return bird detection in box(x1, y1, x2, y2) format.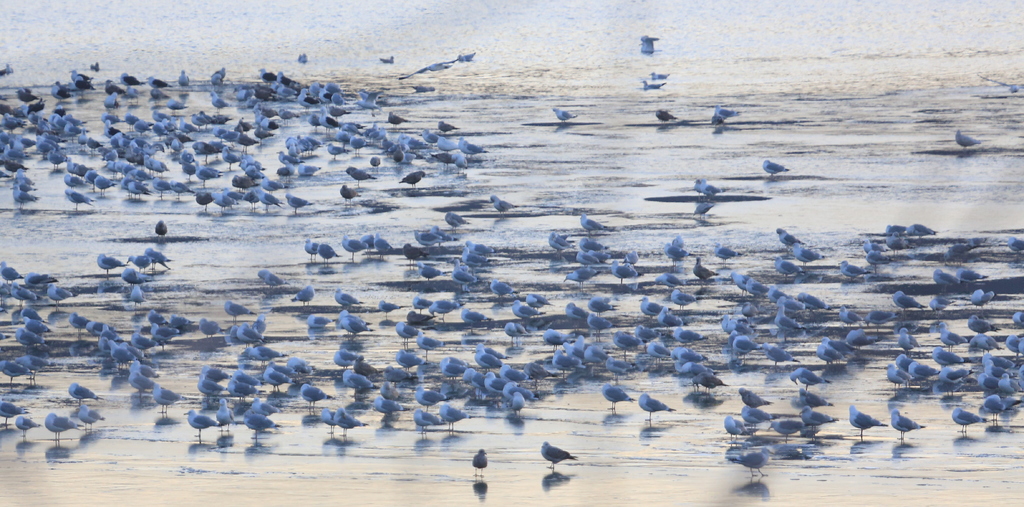
box(695, 195, 711, 219).
